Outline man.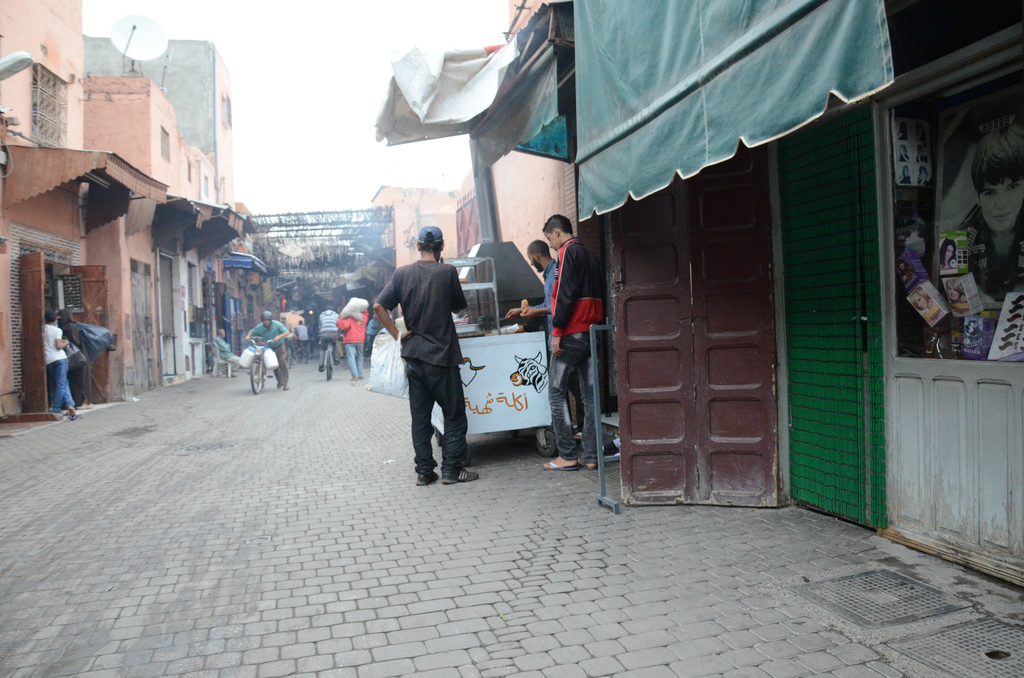
Outline: Rect(544, 209, 607, 471).
